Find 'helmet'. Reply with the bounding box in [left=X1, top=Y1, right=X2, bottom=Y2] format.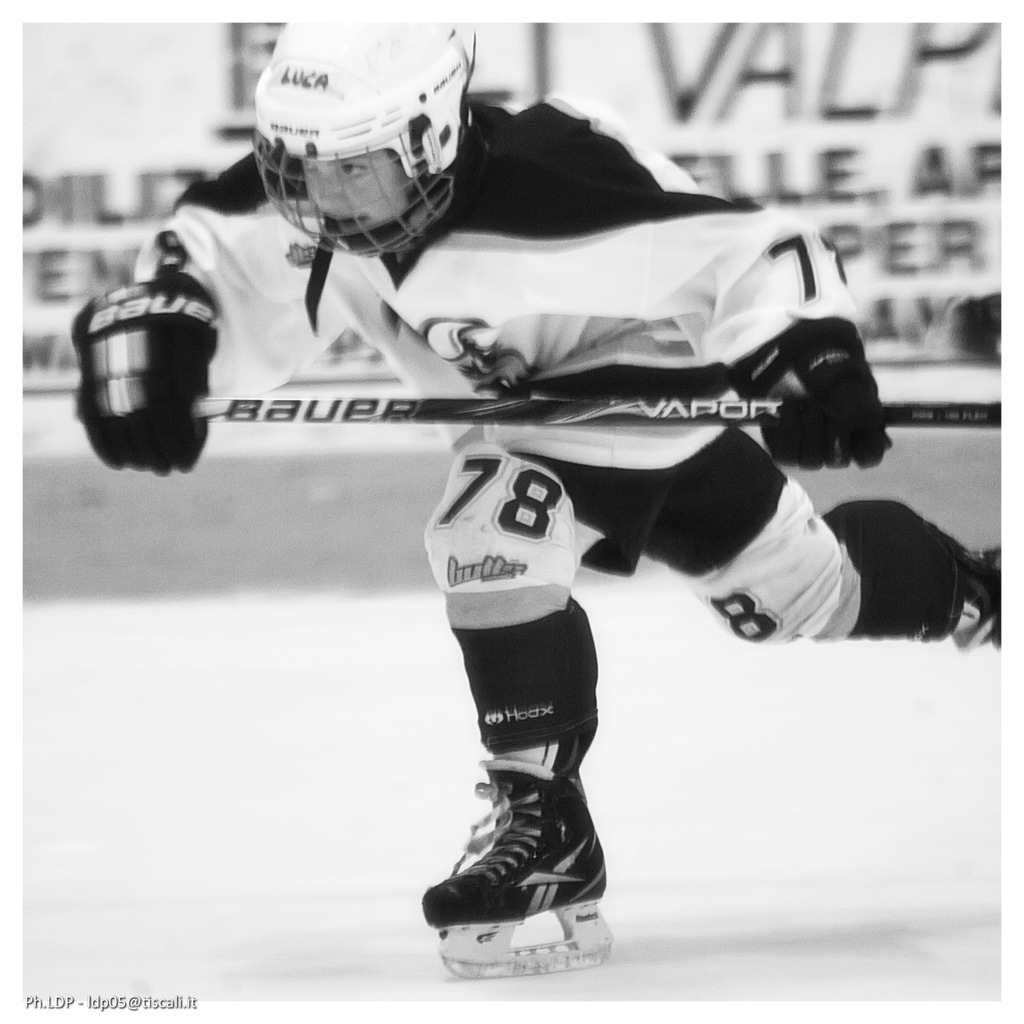
[left=237, top=34, right=474, bottom=272].
